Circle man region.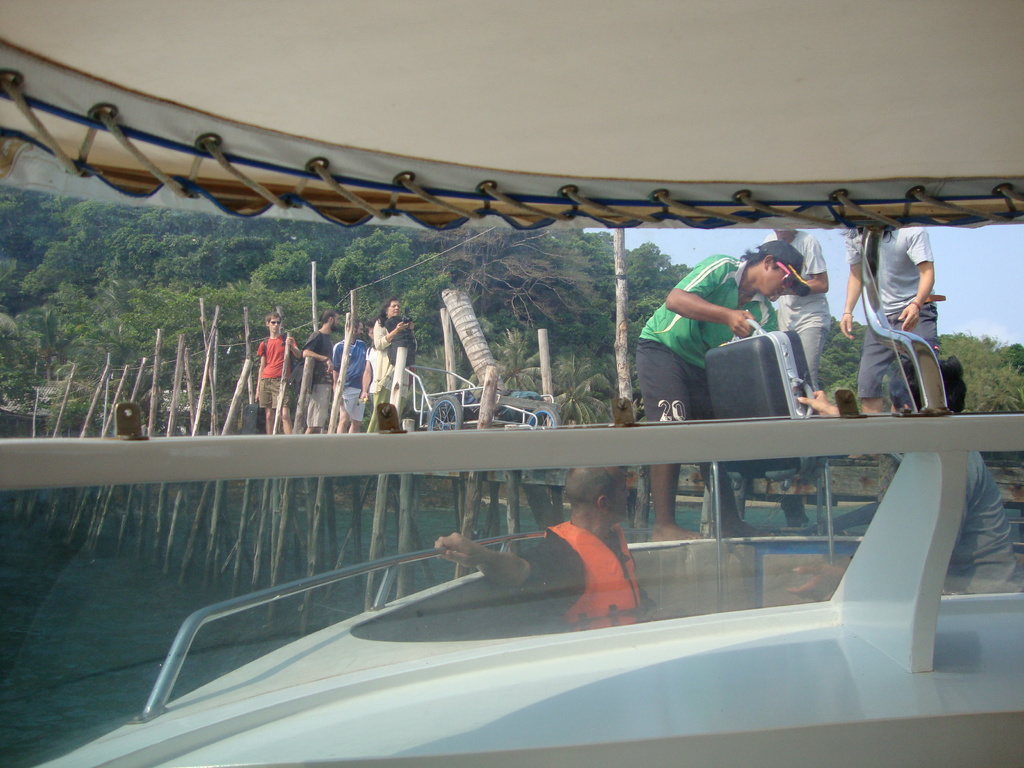
Region: <region>785, 352, 1023, 595</region>.
